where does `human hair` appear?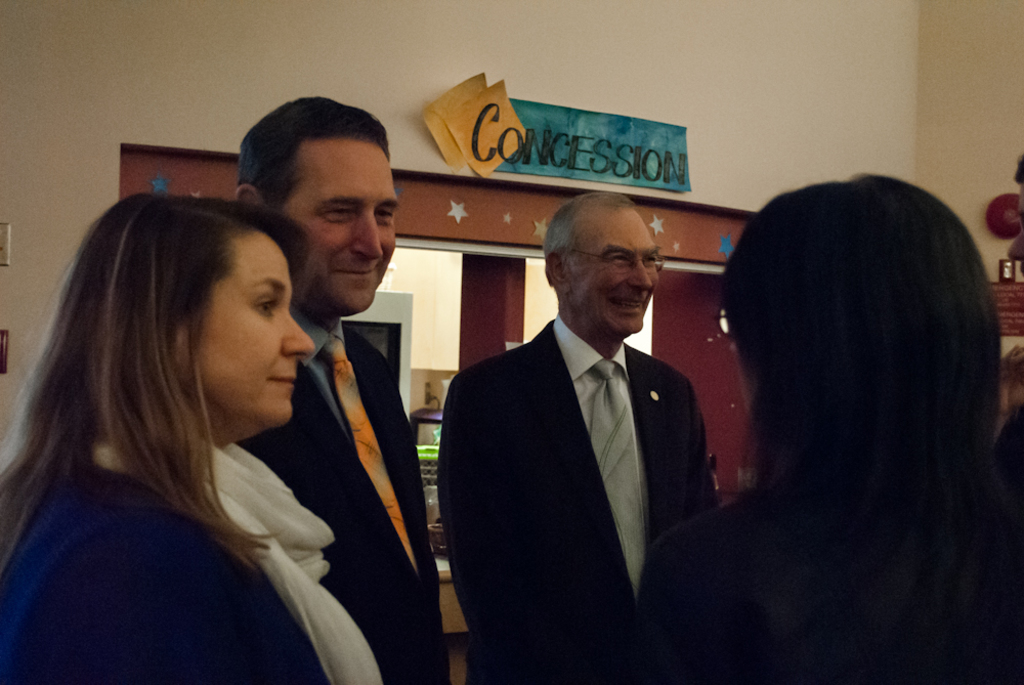
Appears at {"left": 545, "top": 190, "right": 637, "bottom": 292}.
